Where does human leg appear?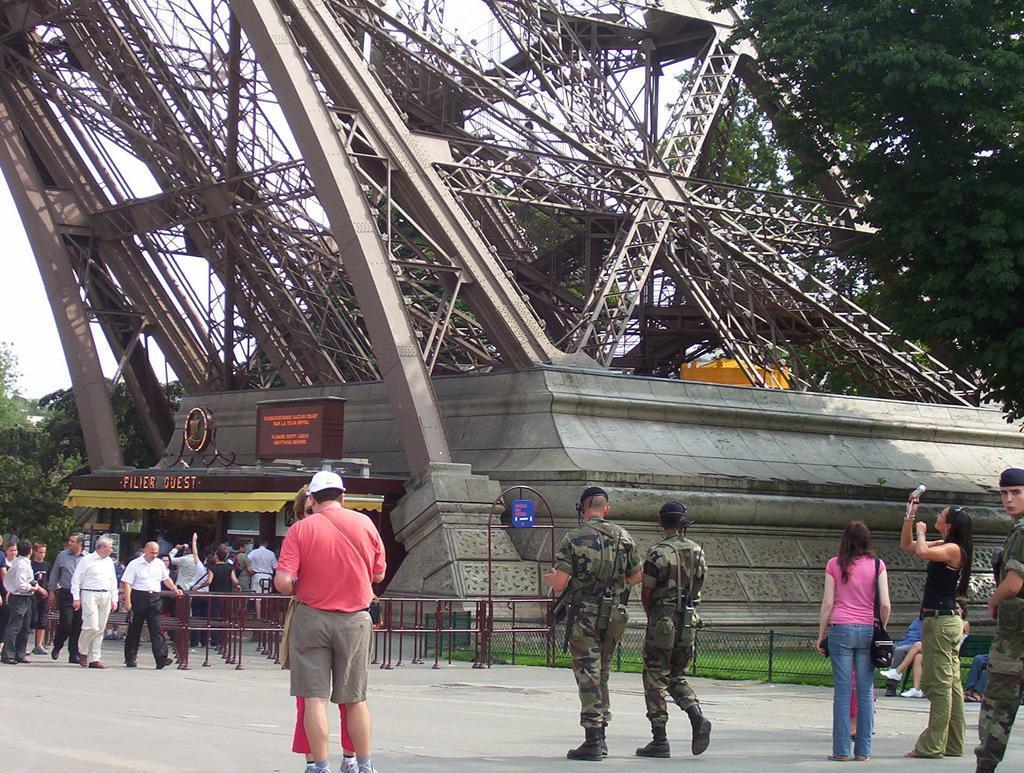
Appears at box(974, 610, 1023, 772).
